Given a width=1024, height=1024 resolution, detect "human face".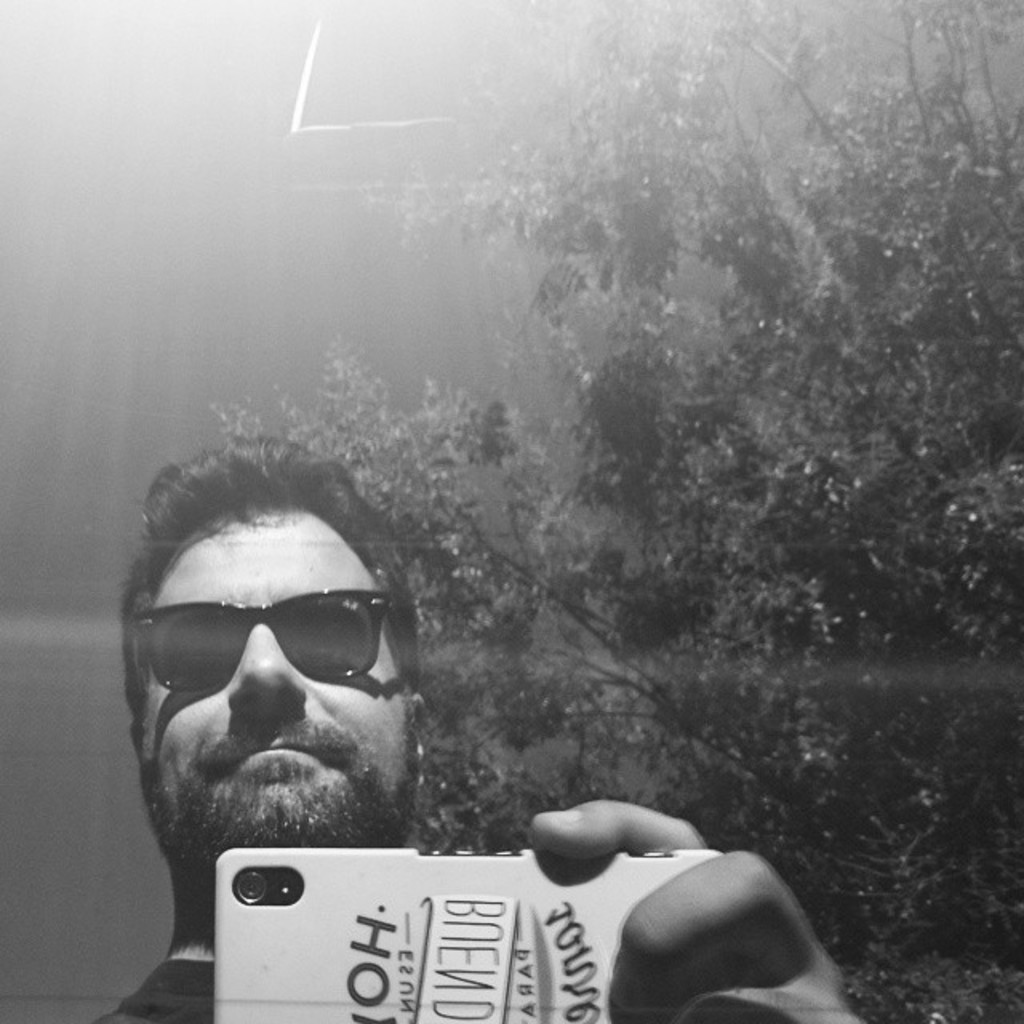
BBox(138, 512, 405, 874).
